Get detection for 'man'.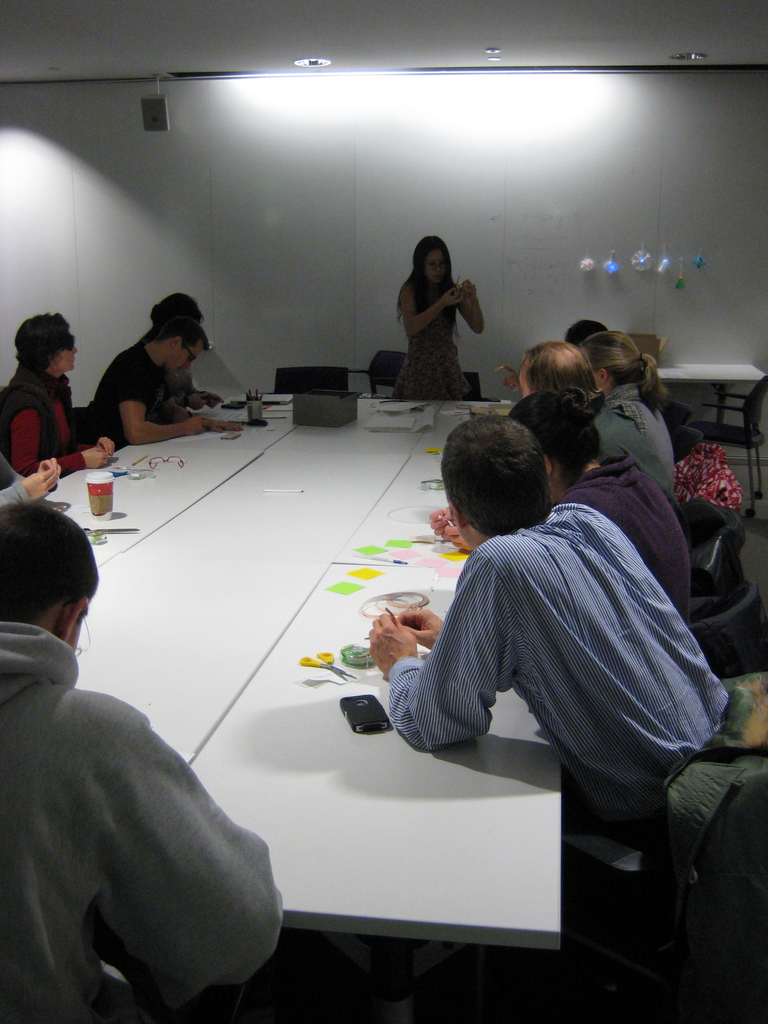
Detection: [147, 291, 226, 409].
